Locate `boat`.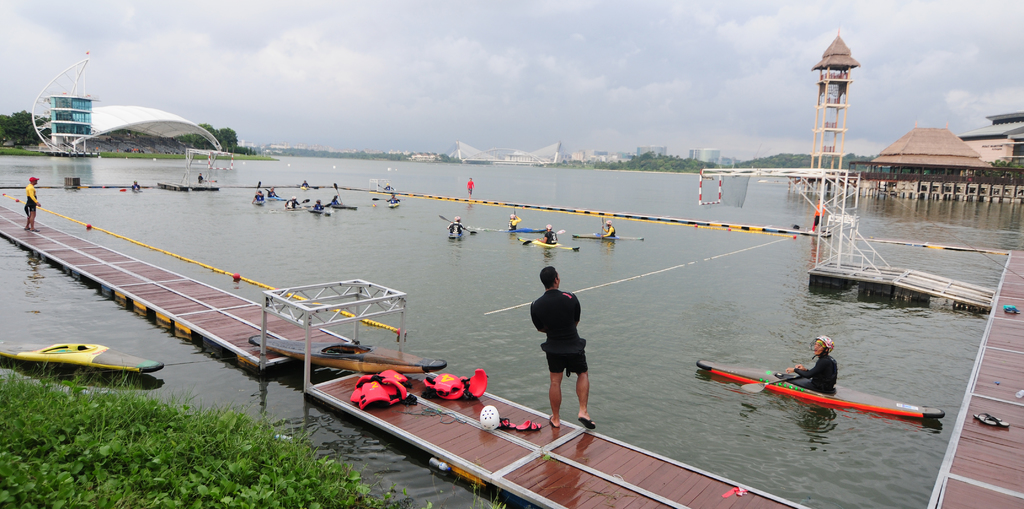
Bounding box: x1=381 y1=187 x2=396 y2=196.
